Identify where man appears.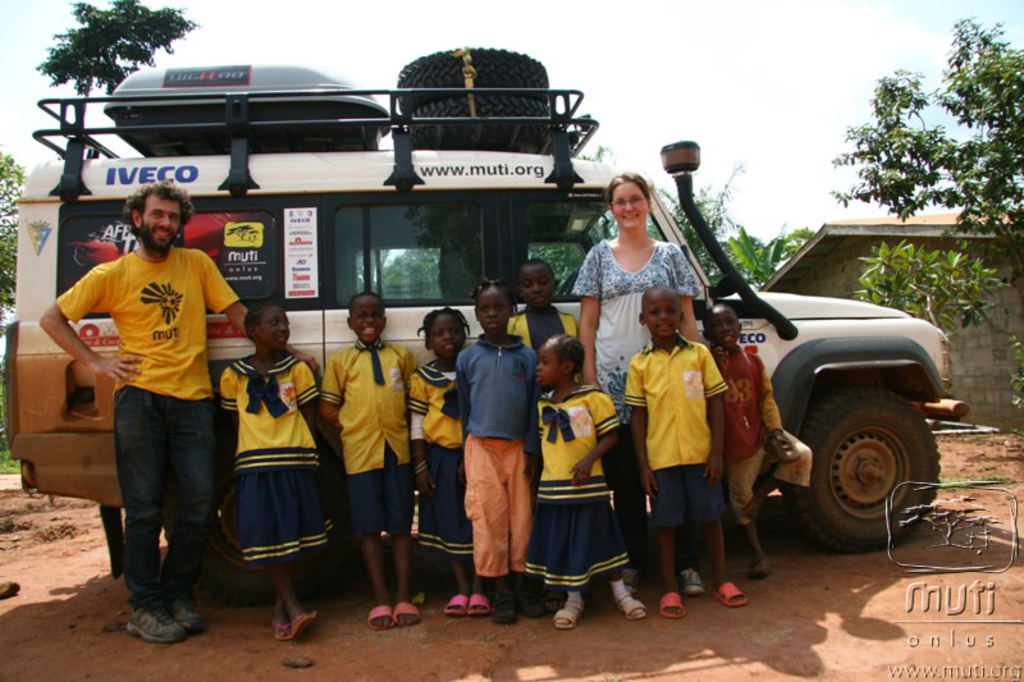
Appears at select_region(52, 174, 246, 640).
